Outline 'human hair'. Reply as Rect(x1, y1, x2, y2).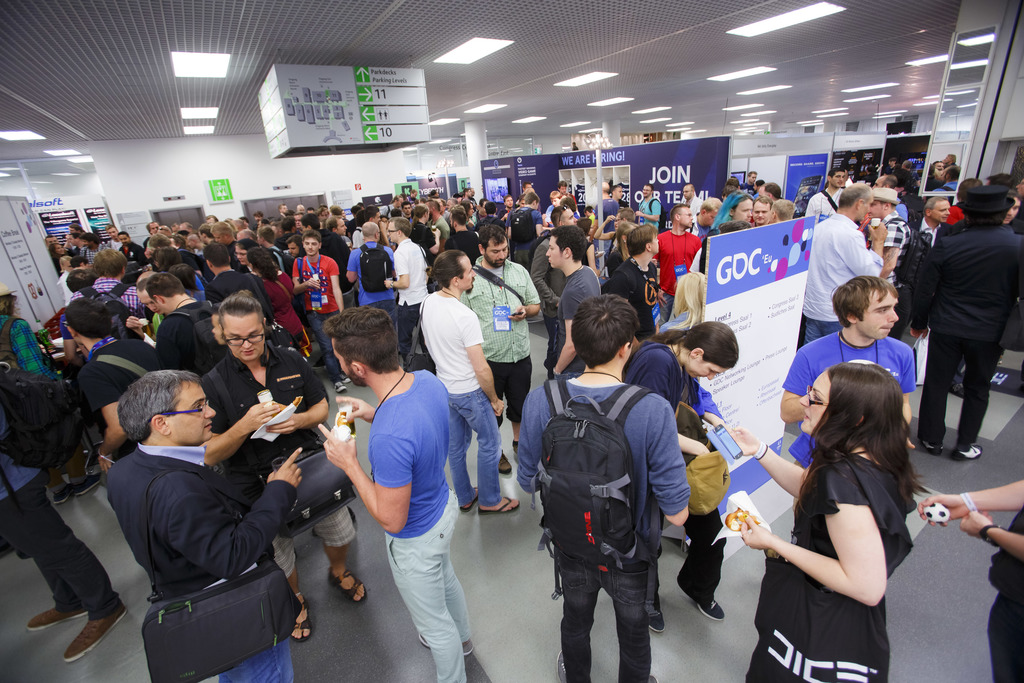
Rect(721, 218, 754, 233).
